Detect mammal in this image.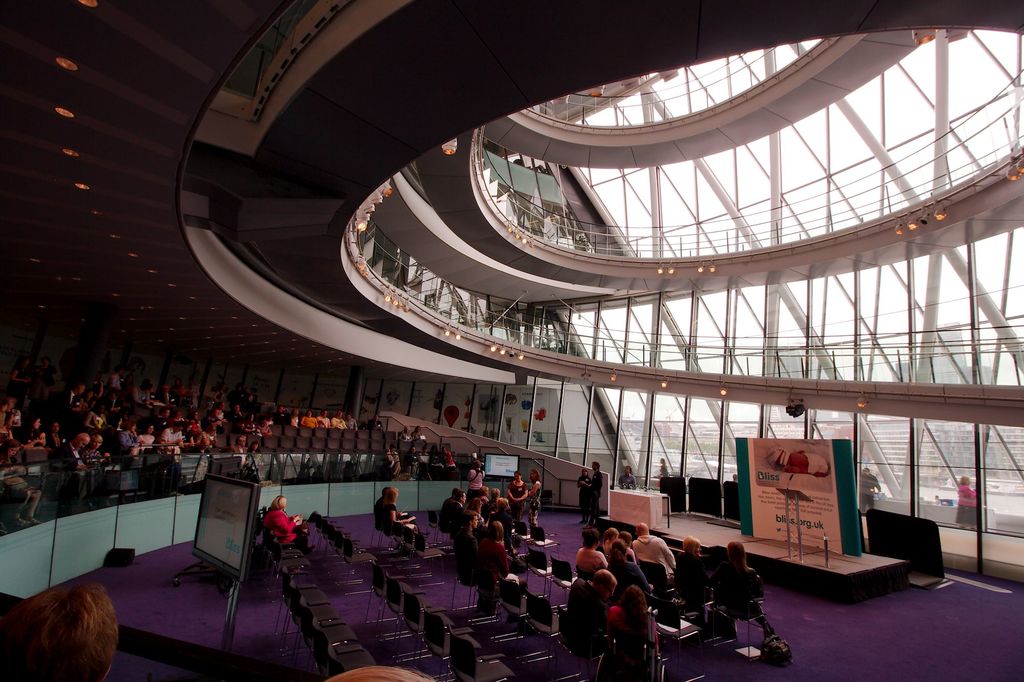
Detection: region(452, 511, 476, 582).
